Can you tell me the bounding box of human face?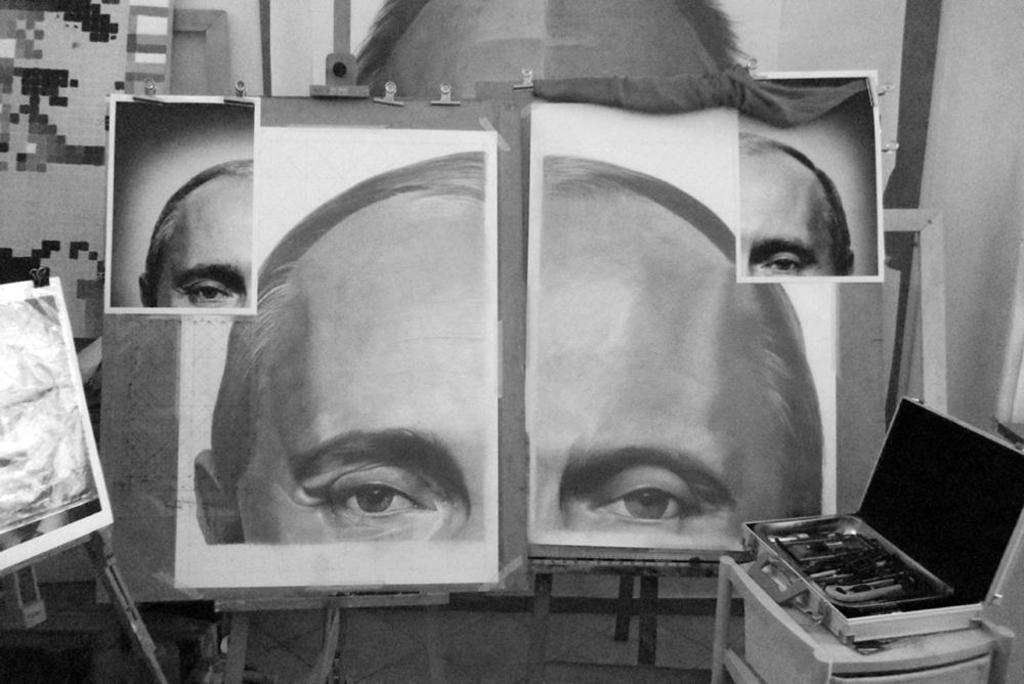
161, 196, 249, 307.
